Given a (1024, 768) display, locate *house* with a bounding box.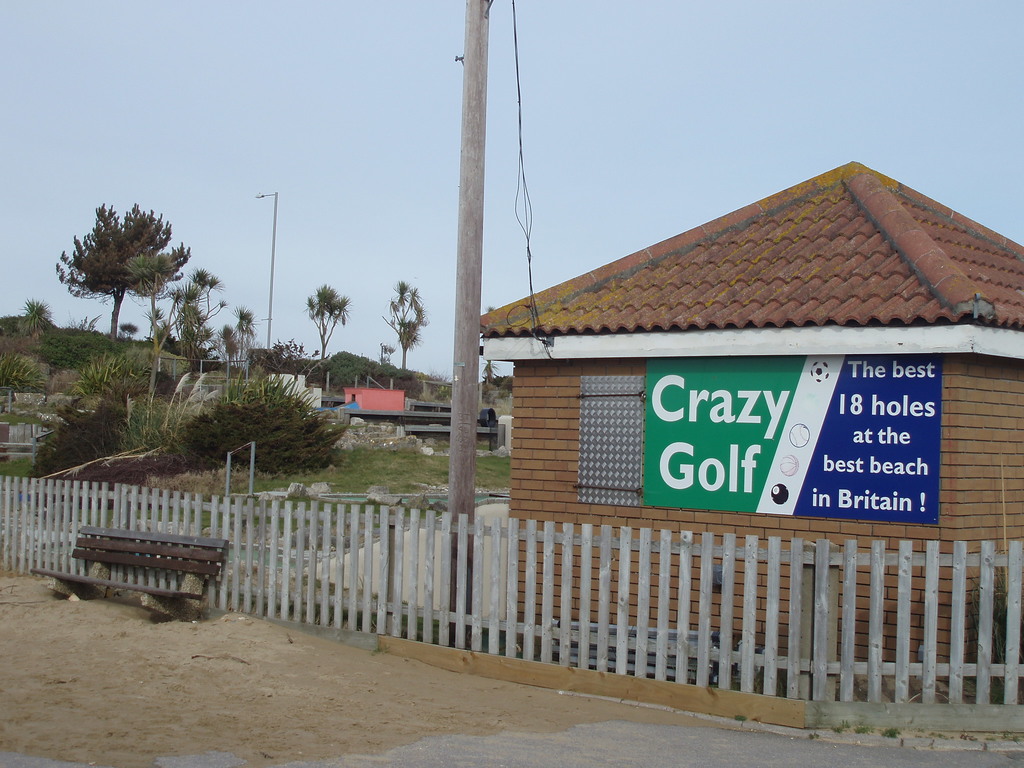
Located: 473/156/1023/703.
